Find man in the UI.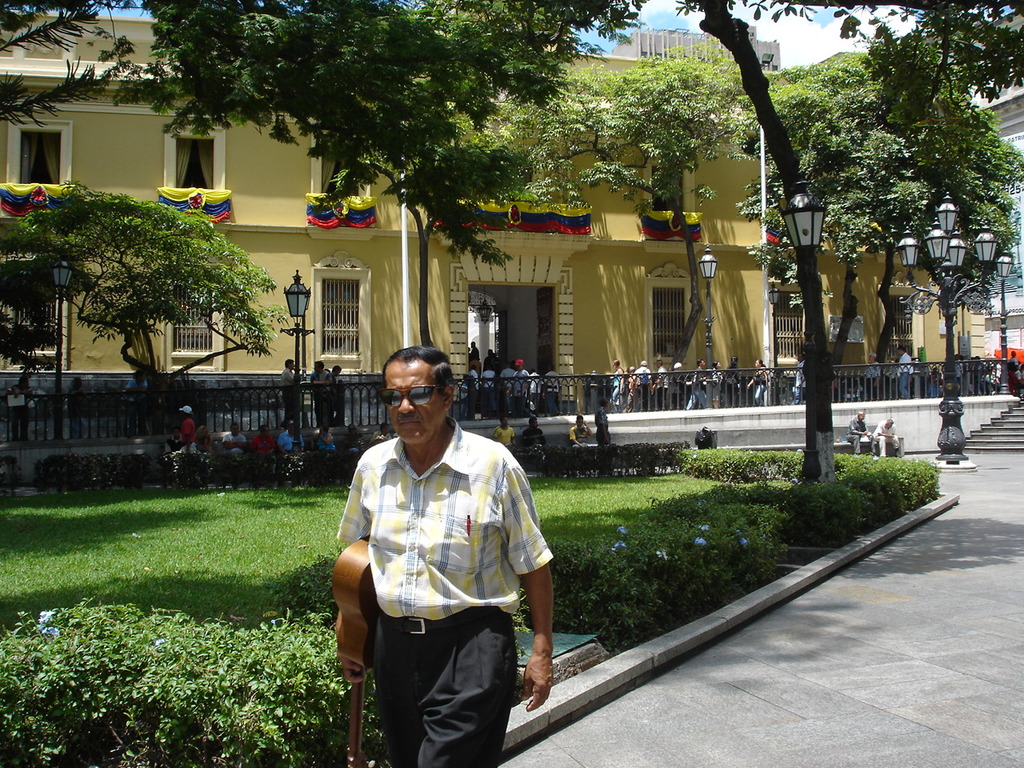
UI element at [849, 409, 877, 458].
